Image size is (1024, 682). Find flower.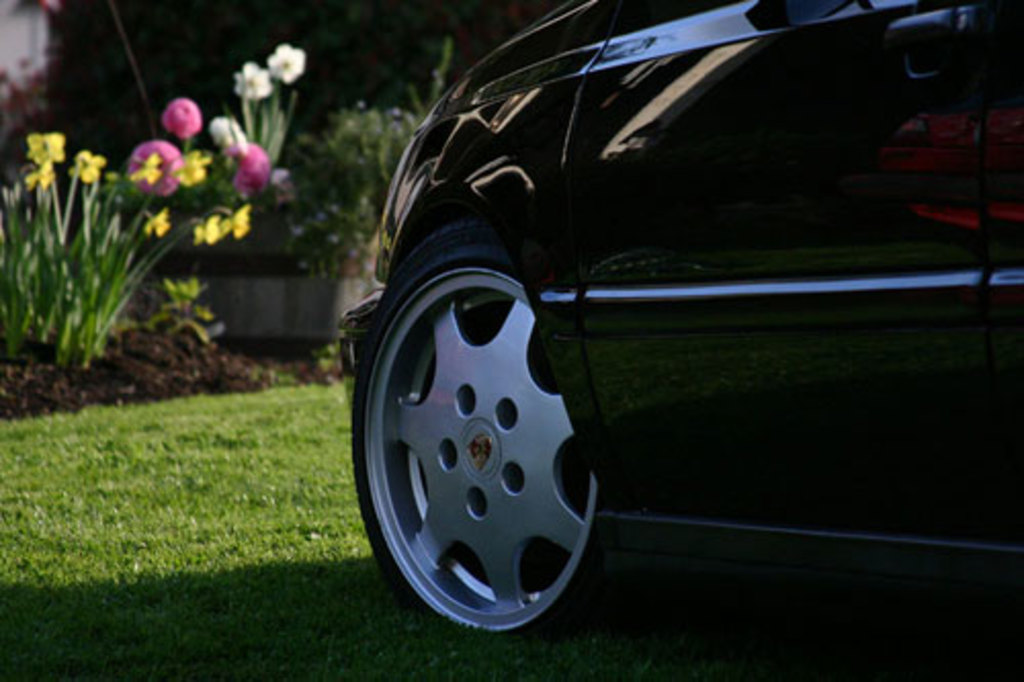
box(231, 61, 270, 100).
